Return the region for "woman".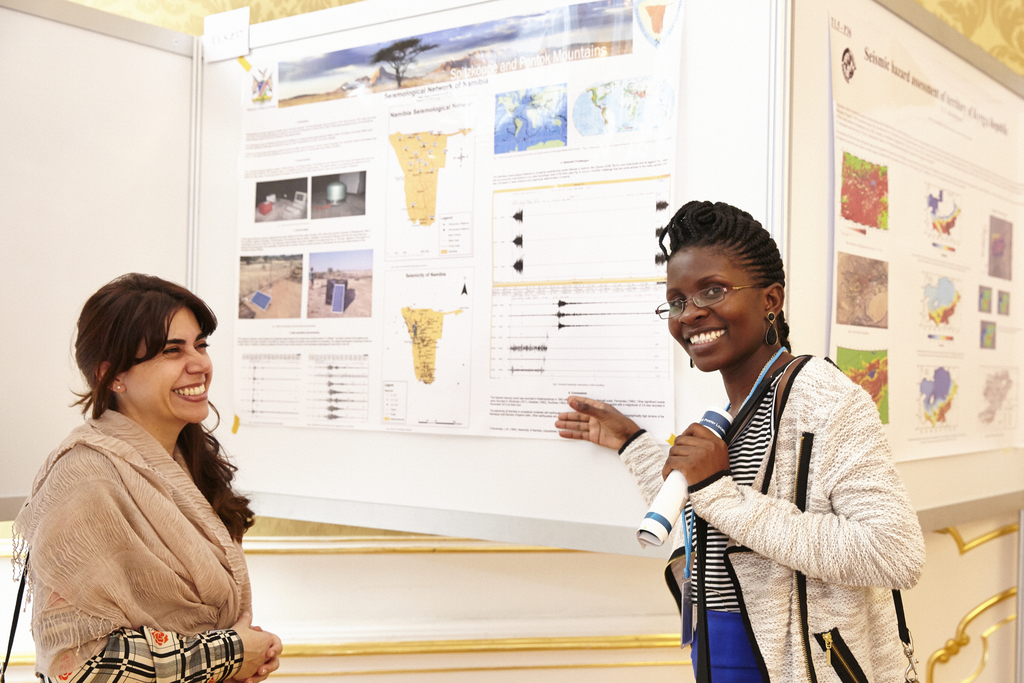
{"left": 553, "top": 198, "right": 918, "bottom": 682}.
